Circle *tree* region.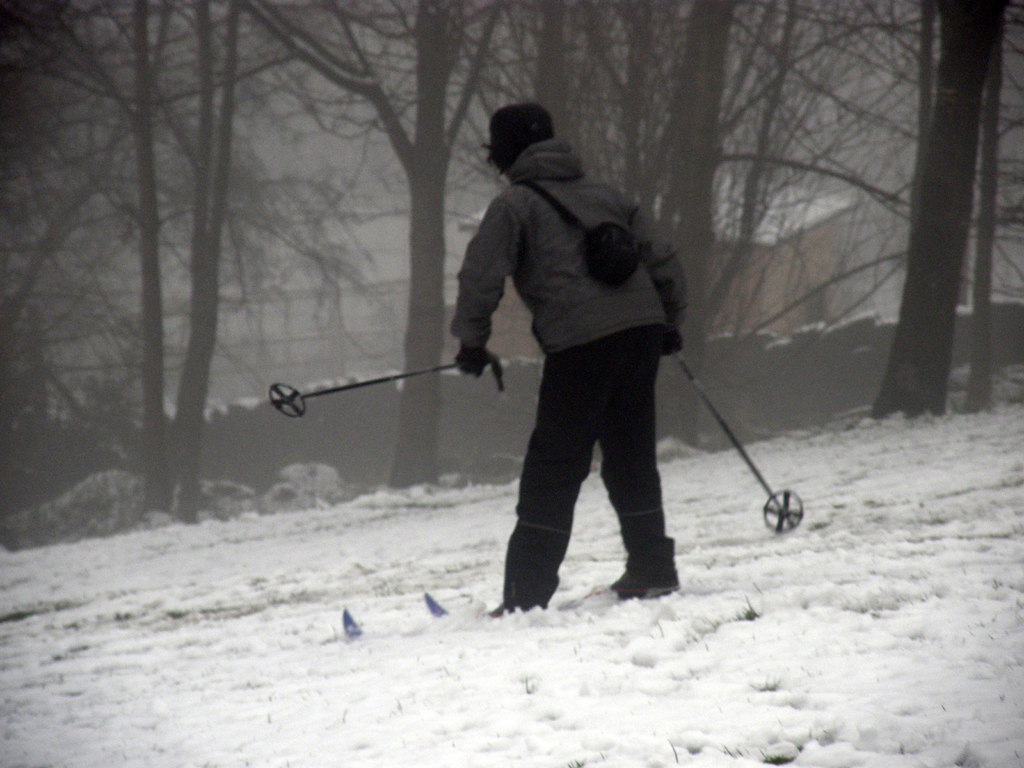
Region: Rect(1, 0, 1023, 526).
